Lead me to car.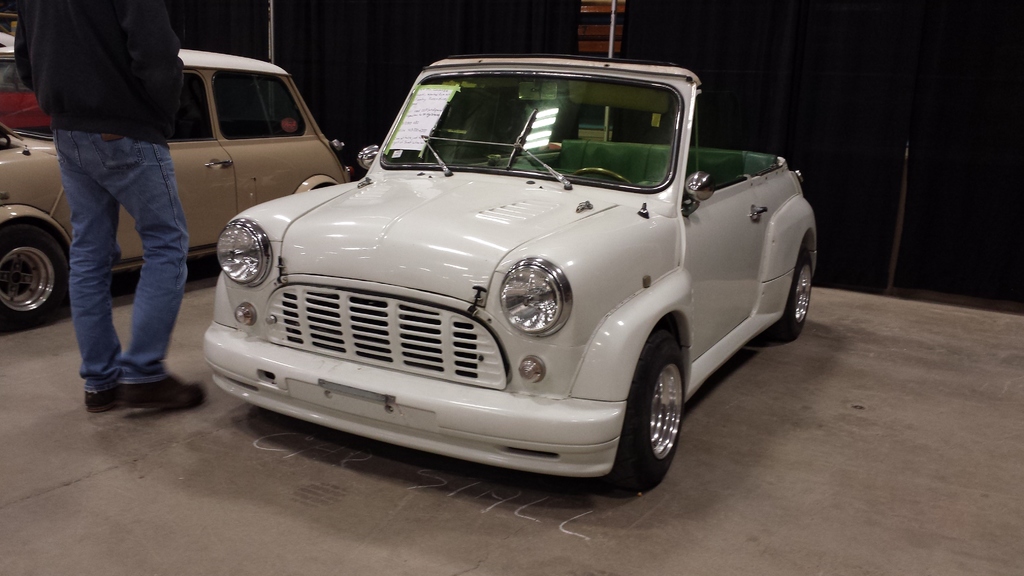
Lead to 0,30,14,46.
